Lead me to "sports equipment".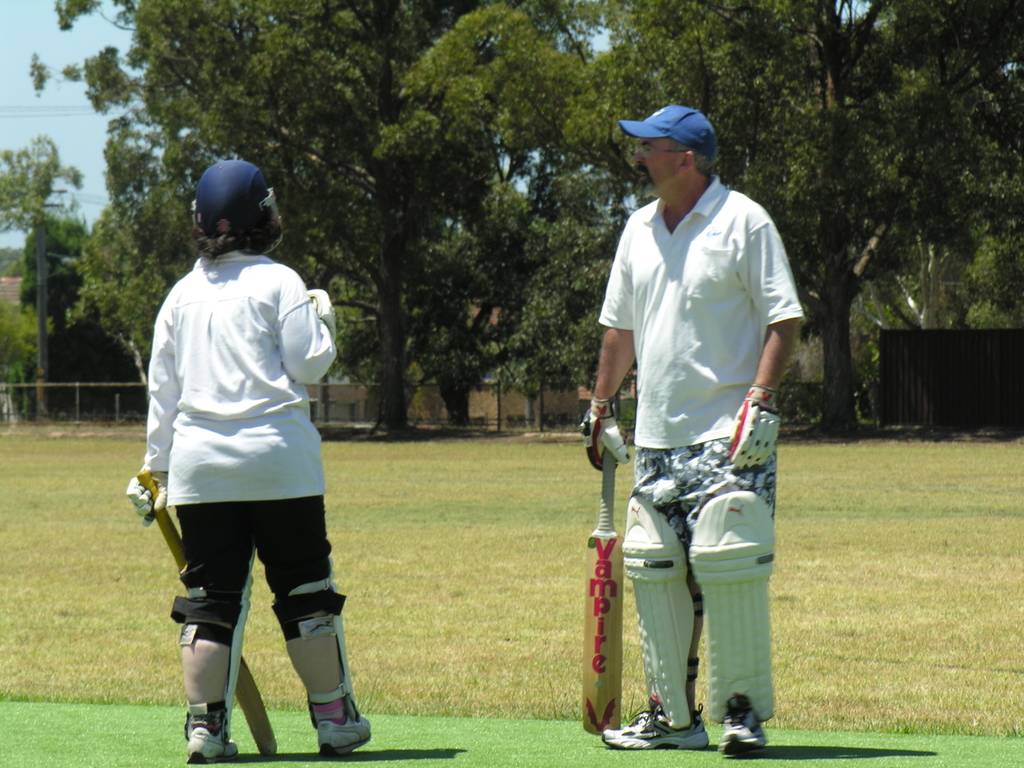
Lead to bbox=(726, 382, 786, 473).
